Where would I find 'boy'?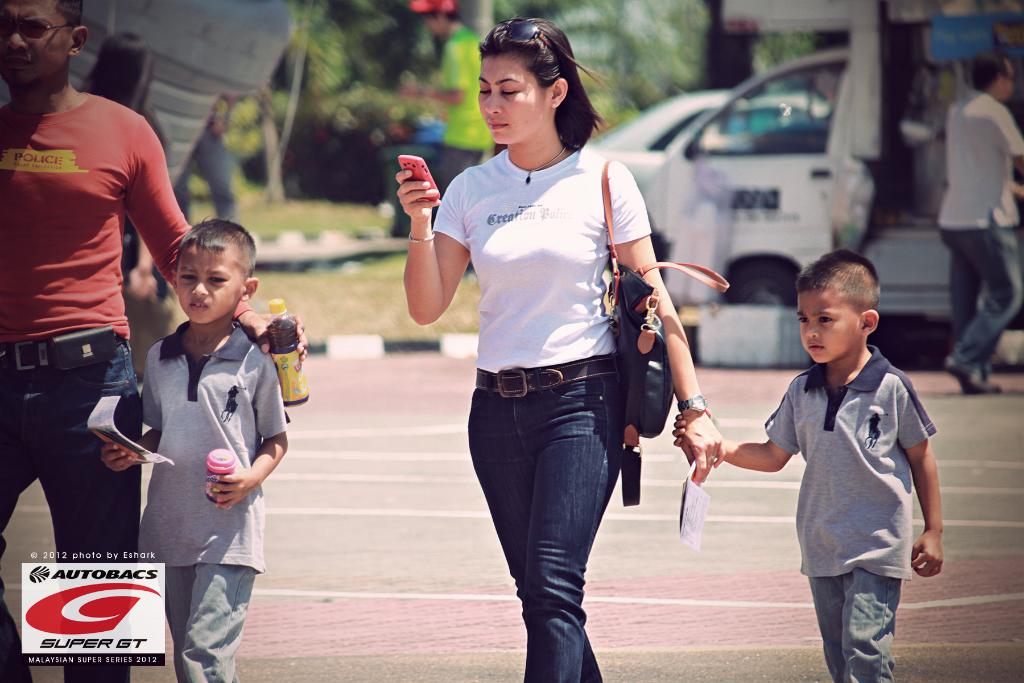
At rect(88, 220, 283, 682).
